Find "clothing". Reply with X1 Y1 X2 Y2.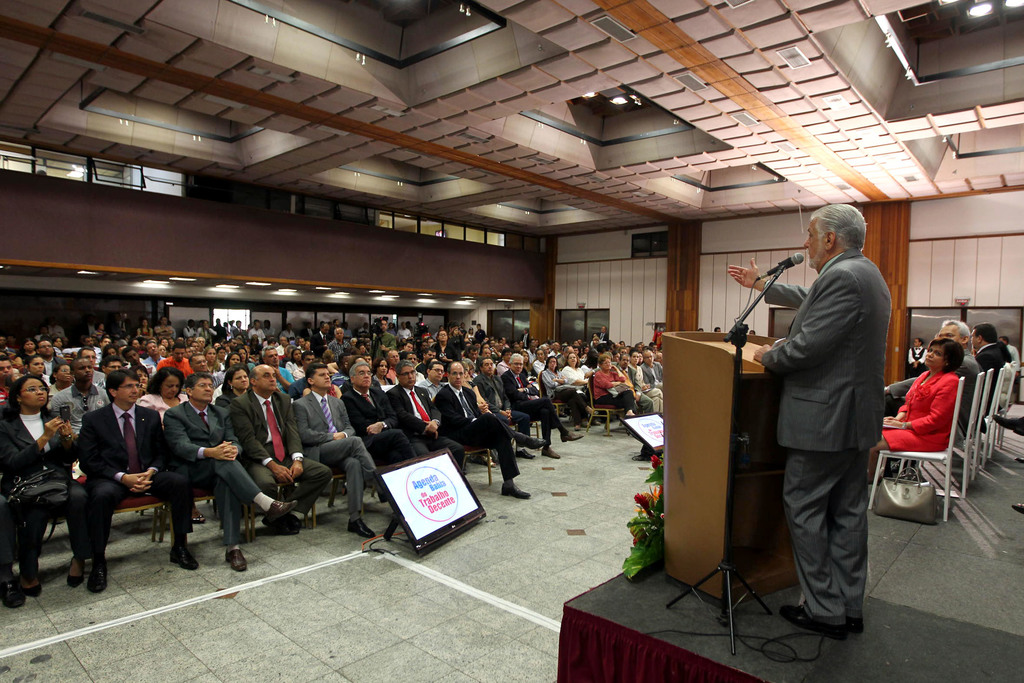
1004 347 1011 358.
